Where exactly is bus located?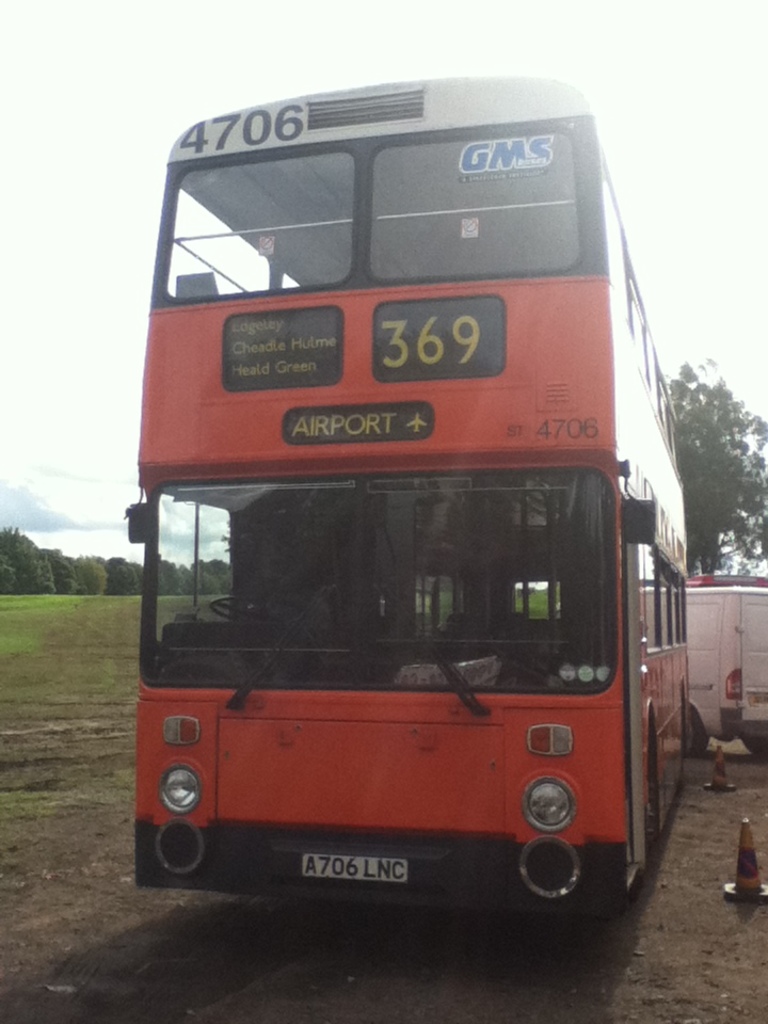
Its bounding box is [x1=684, y1=582, x2=767, y2=758].
